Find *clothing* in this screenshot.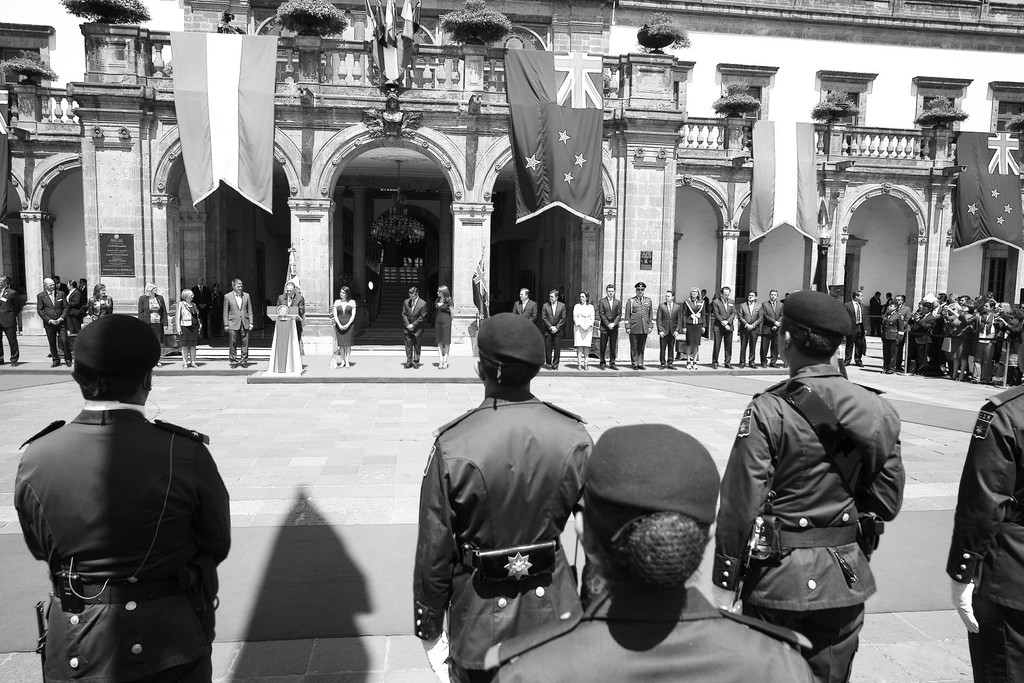
The bounding box for *clothing* is 333:304:356:349.
